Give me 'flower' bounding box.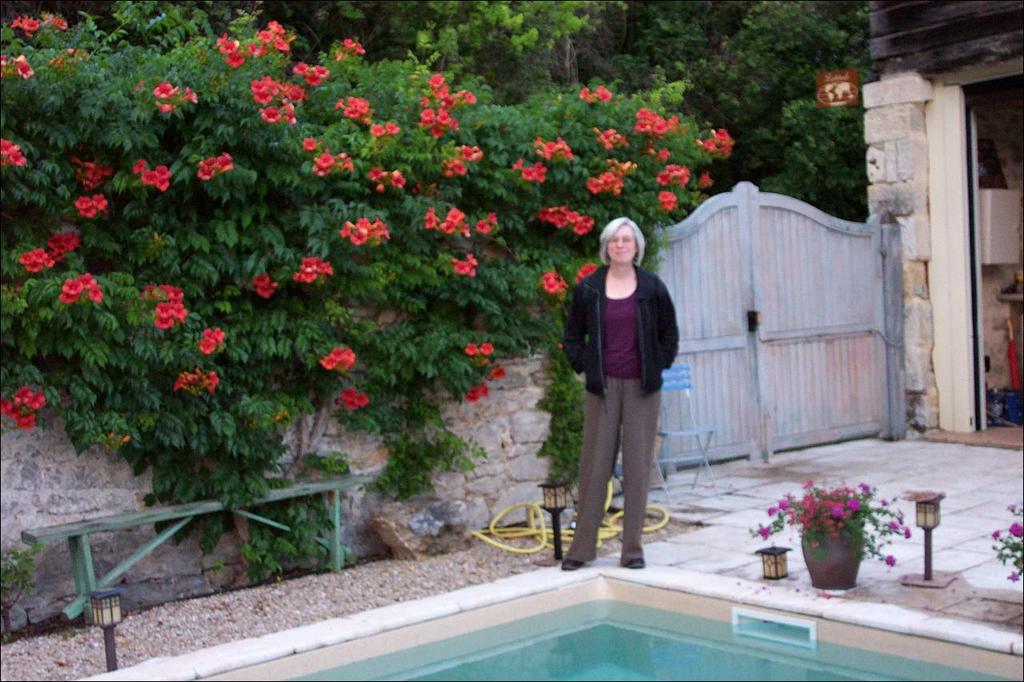
locate(198, 341, 214, 353).
